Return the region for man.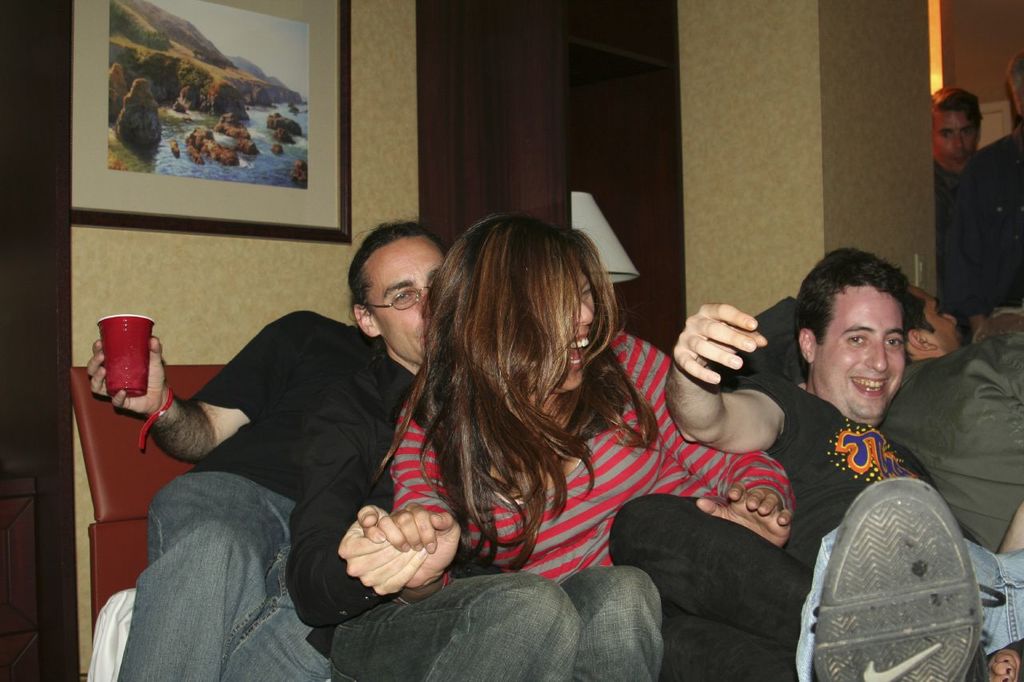
{"x1": 95, "y1": 221, "x2": 657, "y2": 681}.
